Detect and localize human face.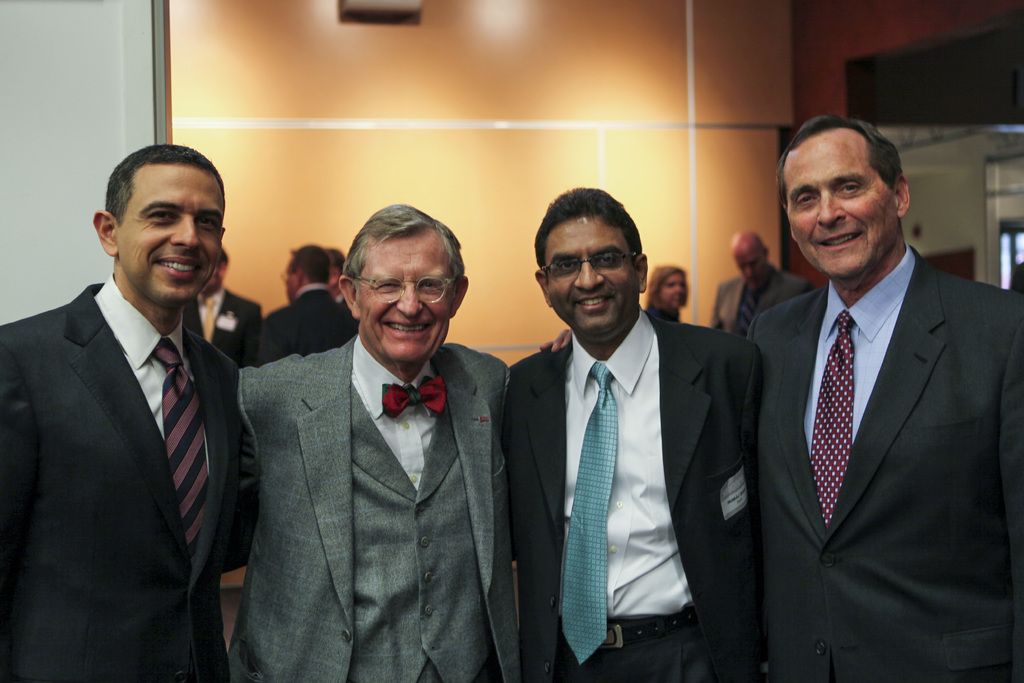
Localized at x1=730 y1=244 x2=768 y2=292.
